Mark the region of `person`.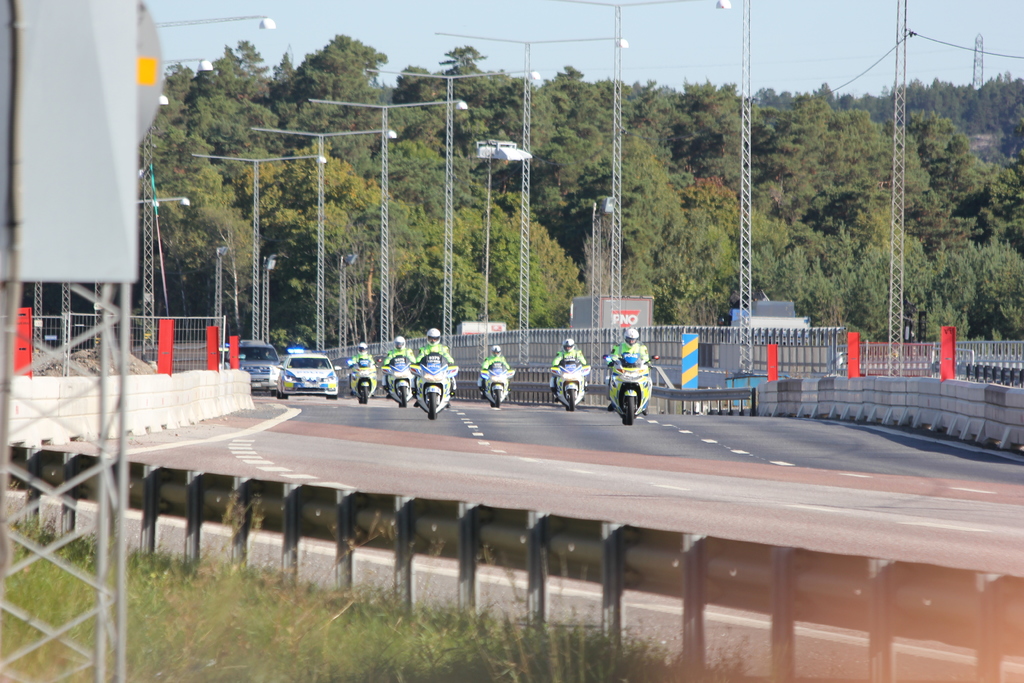
Region: <bbox>385, 338, 417, 391</bbox>.
